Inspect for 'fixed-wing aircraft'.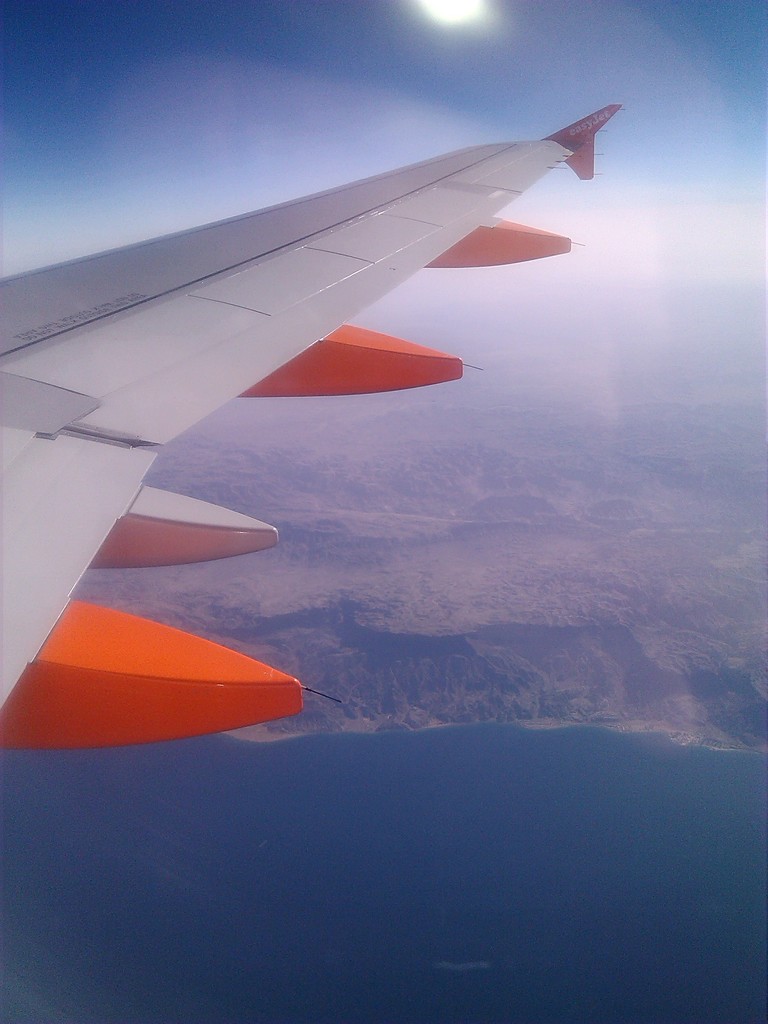
Inspection: [0, 101, 622, 746].
